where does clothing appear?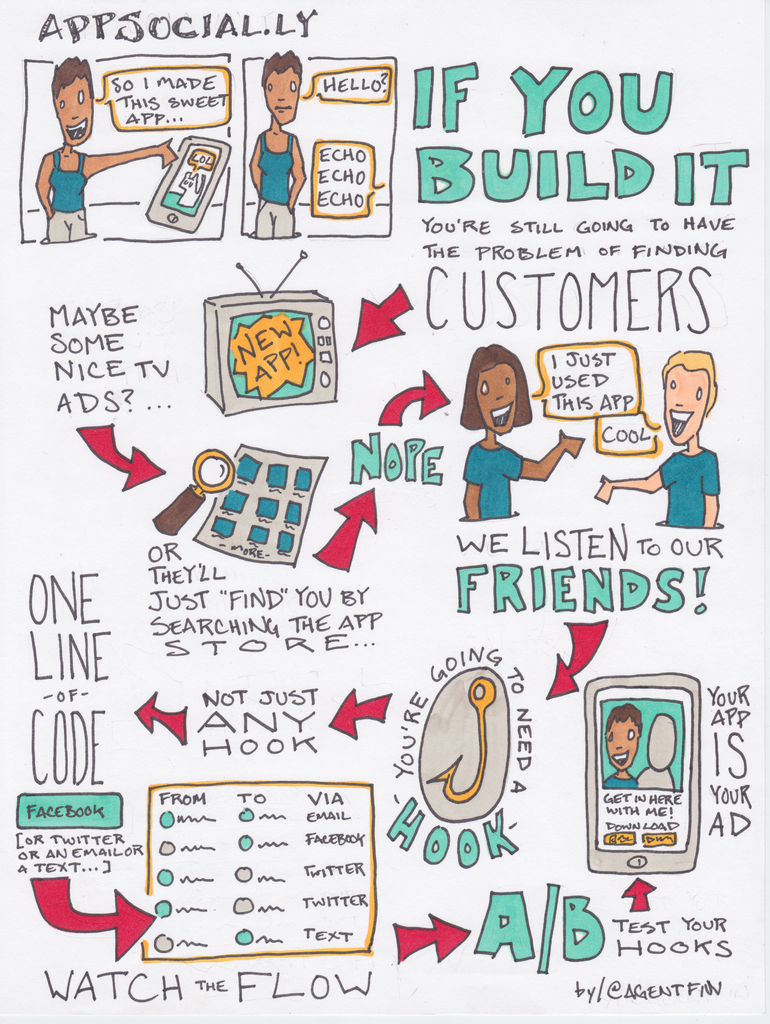
Appears at <bbox>661, 449, 719, 527</bbox>.
